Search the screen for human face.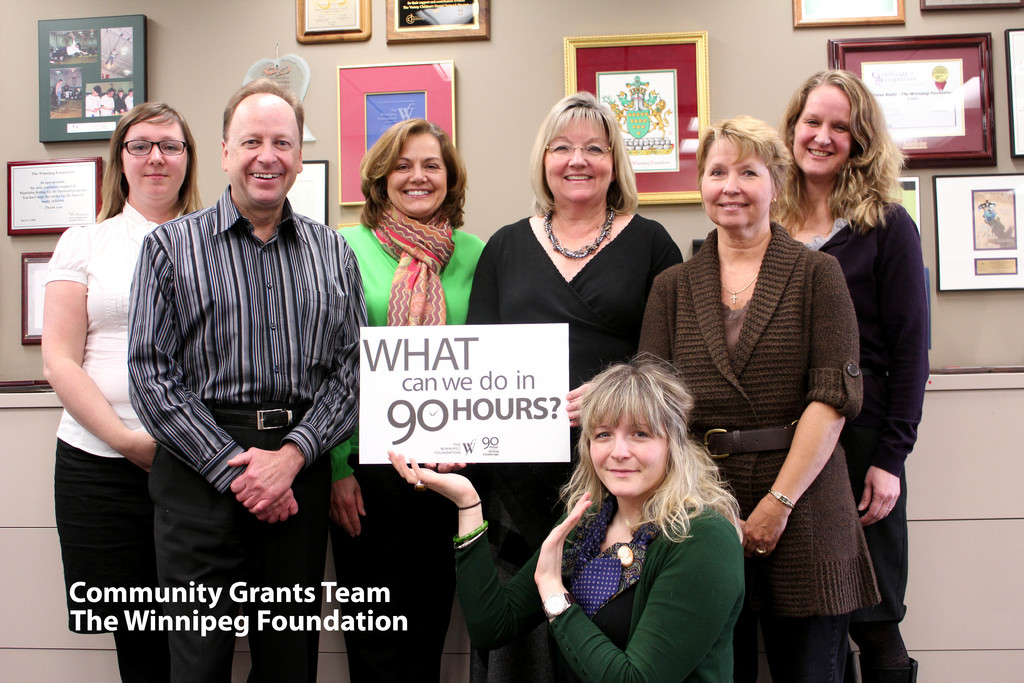
Found at [left=225, top=103, right=300, bottom=199].
